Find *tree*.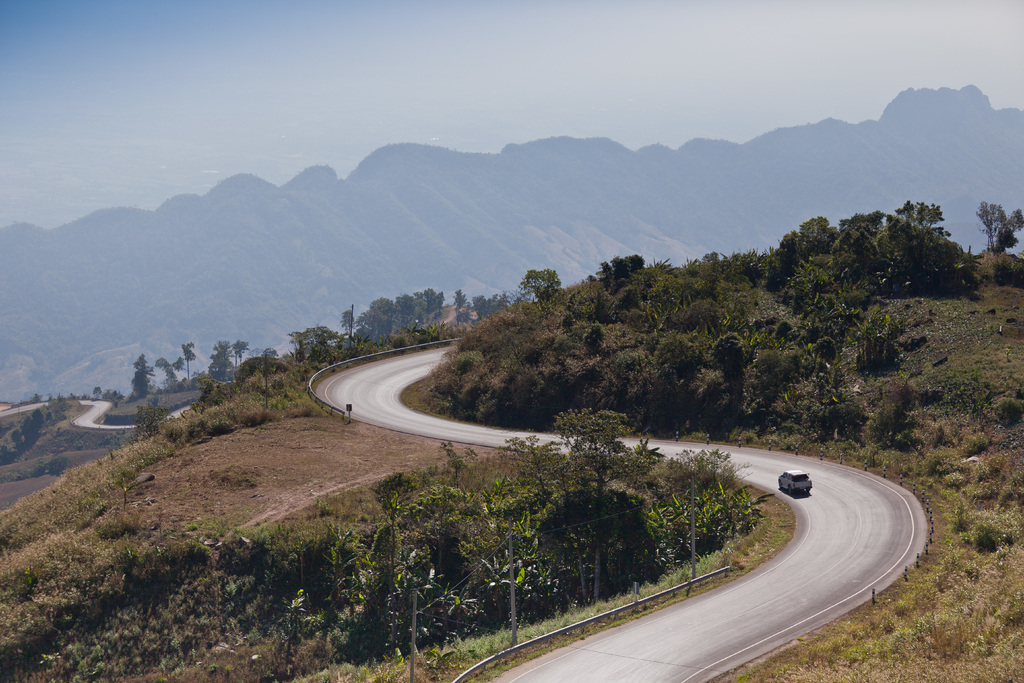
[x1=298, y1=322, x2=345, y2=365].
